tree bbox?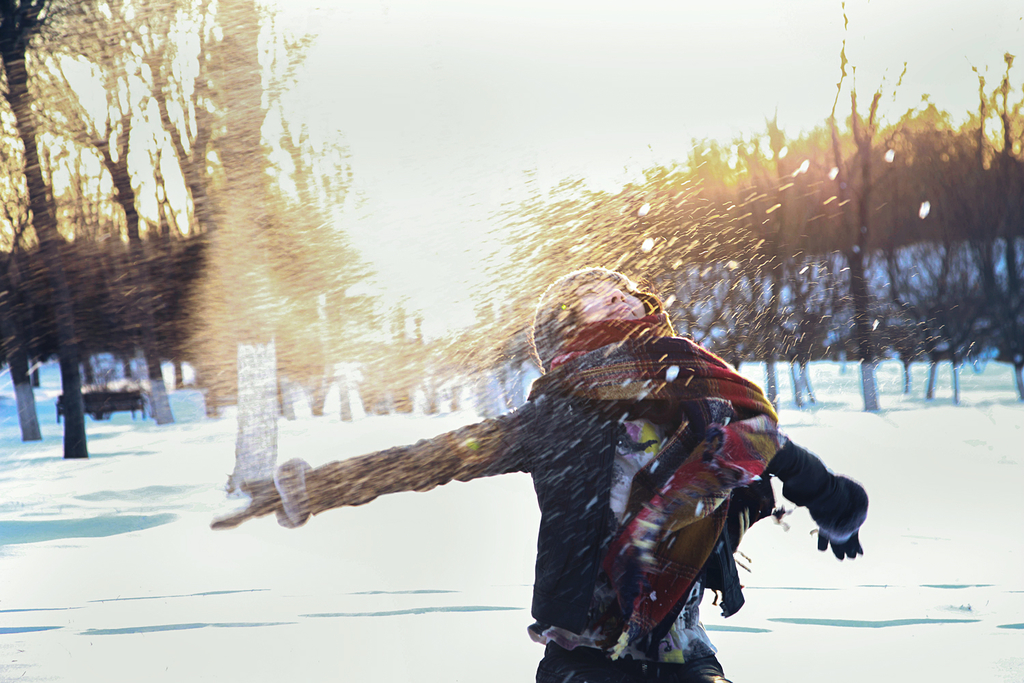
bbox=[0, 0, 120, 452]
